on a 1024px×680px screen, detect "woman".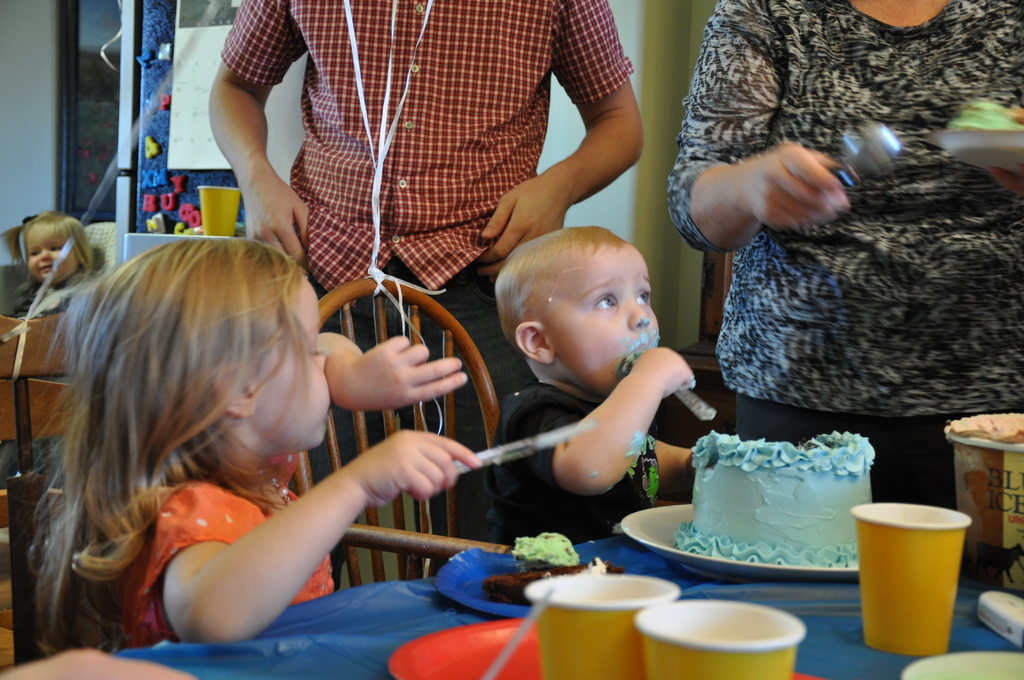
bbox(656, 13, 1020, 443).
